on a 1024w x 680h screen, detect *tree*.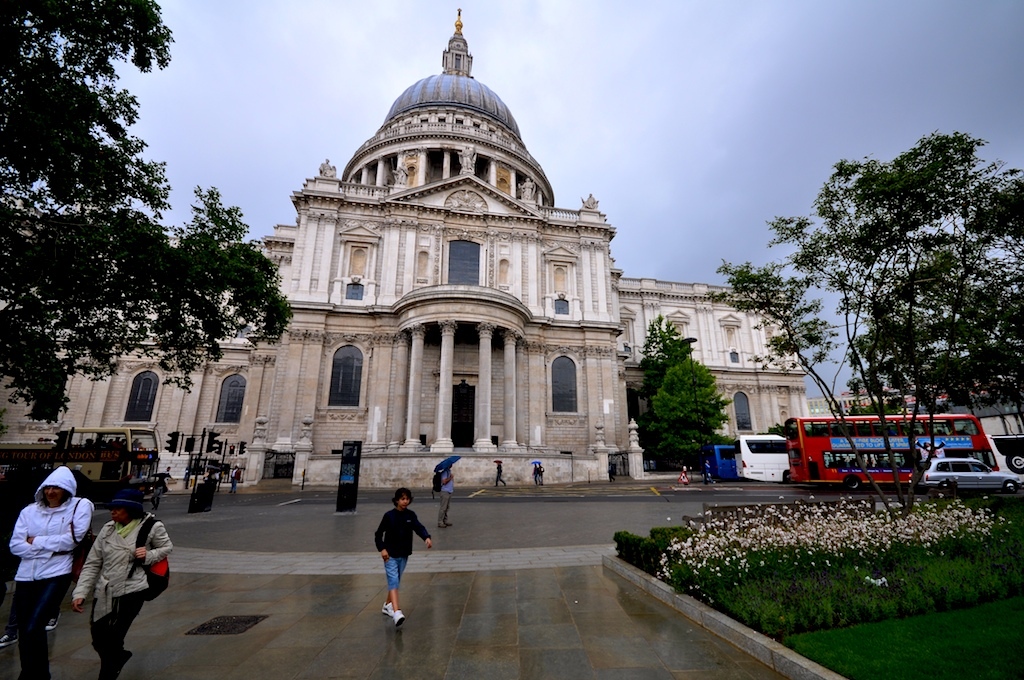
[640,323,692,446].
